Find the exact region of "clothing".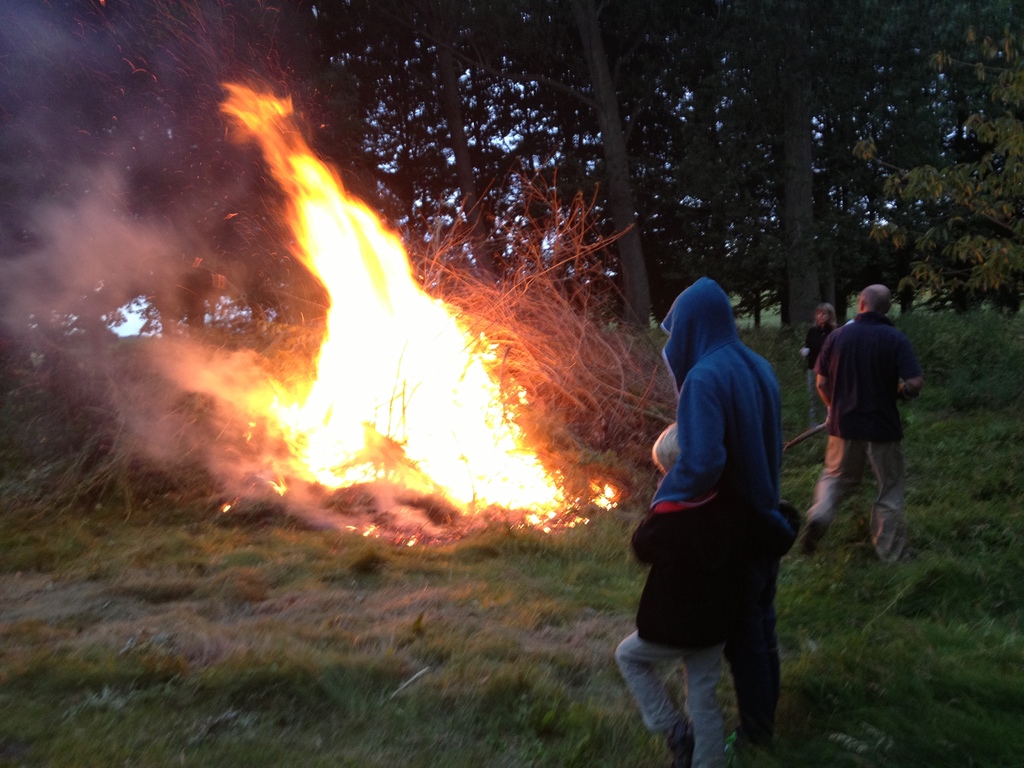
Exact region: x1=811, y1=321, x2=838, y2=365.
